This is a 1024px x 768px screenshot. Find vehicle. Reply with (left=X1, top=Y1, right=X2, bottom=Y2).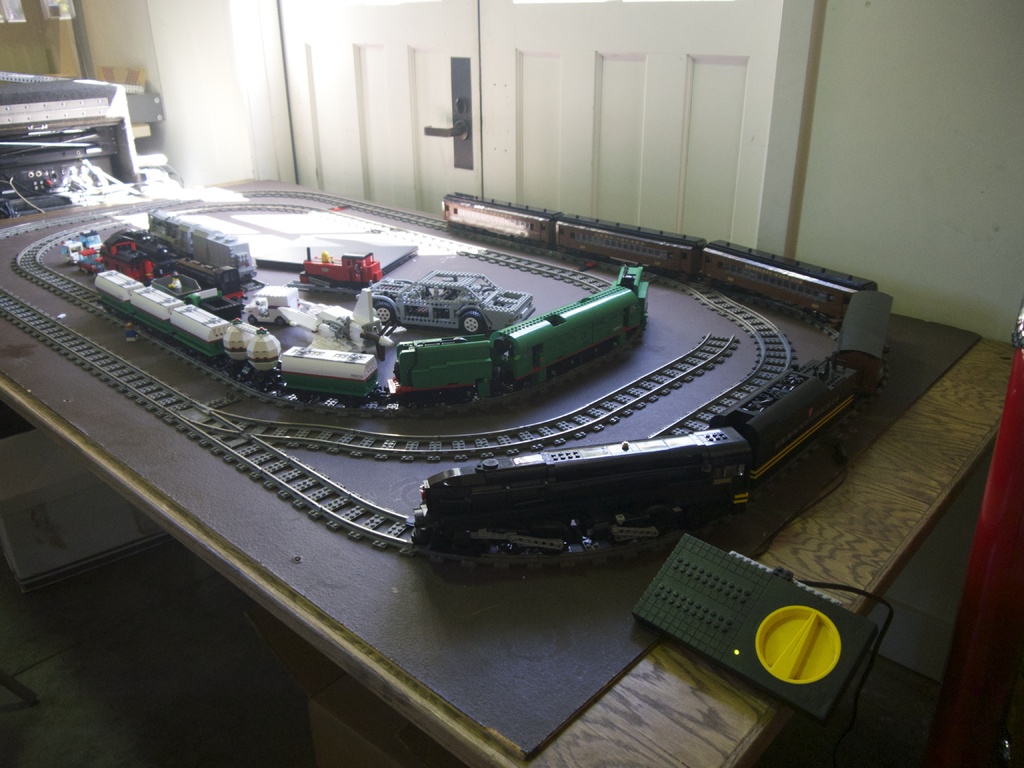
(left=150, top=200, right=253, bottom=276).
